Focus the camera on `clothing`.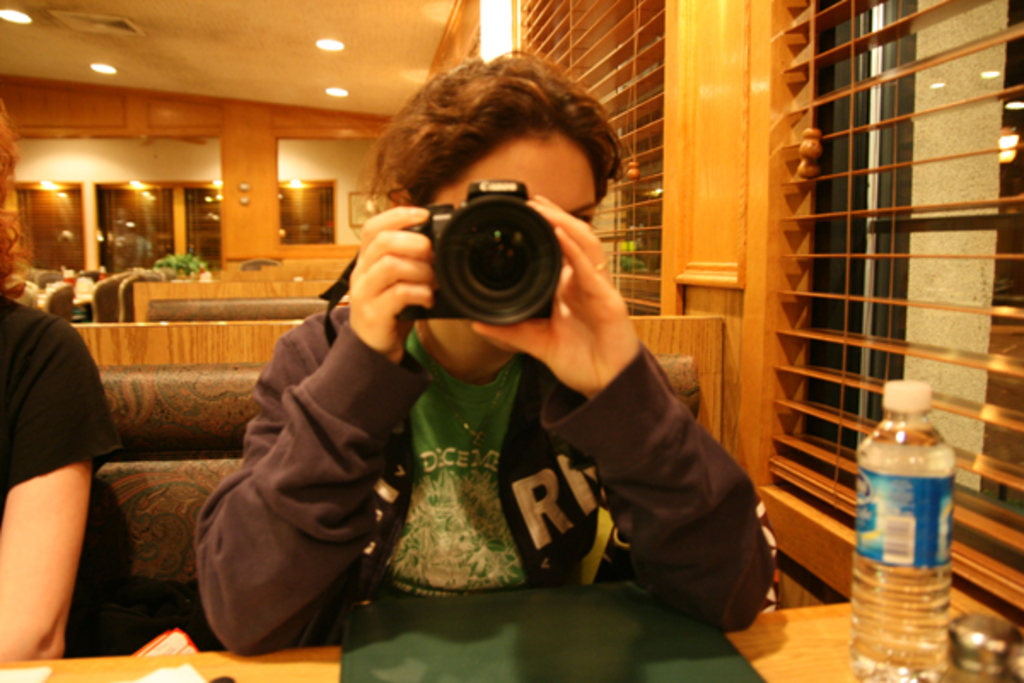
Focus region: <region>0, 295, 113, 651</region>.
